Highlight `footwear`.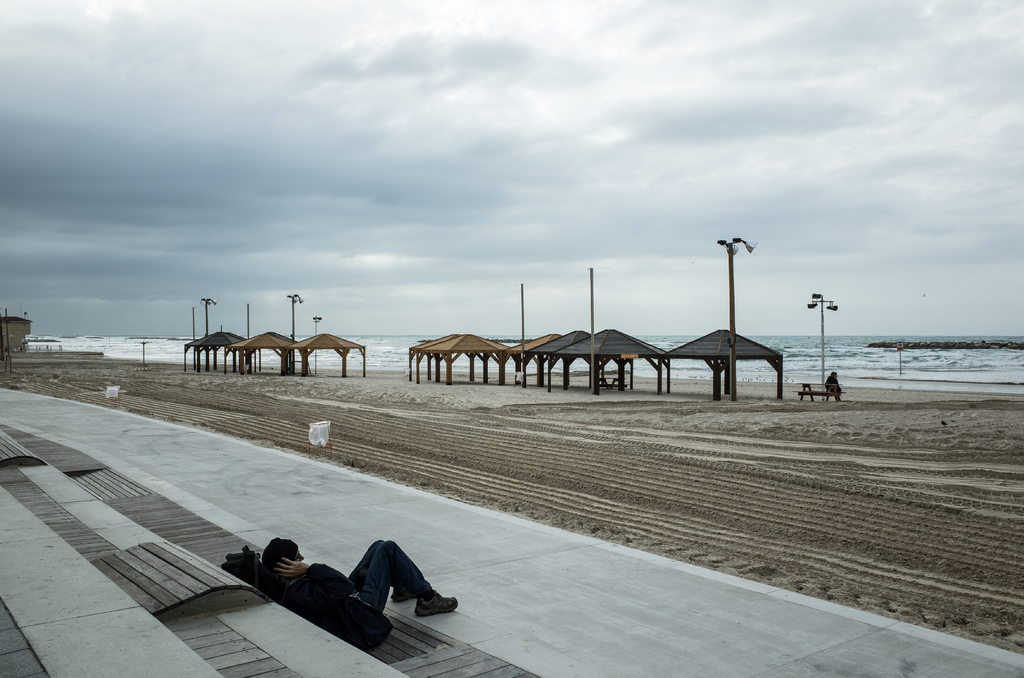
Highlighted region: BBox(414, 591, 453, 612).
